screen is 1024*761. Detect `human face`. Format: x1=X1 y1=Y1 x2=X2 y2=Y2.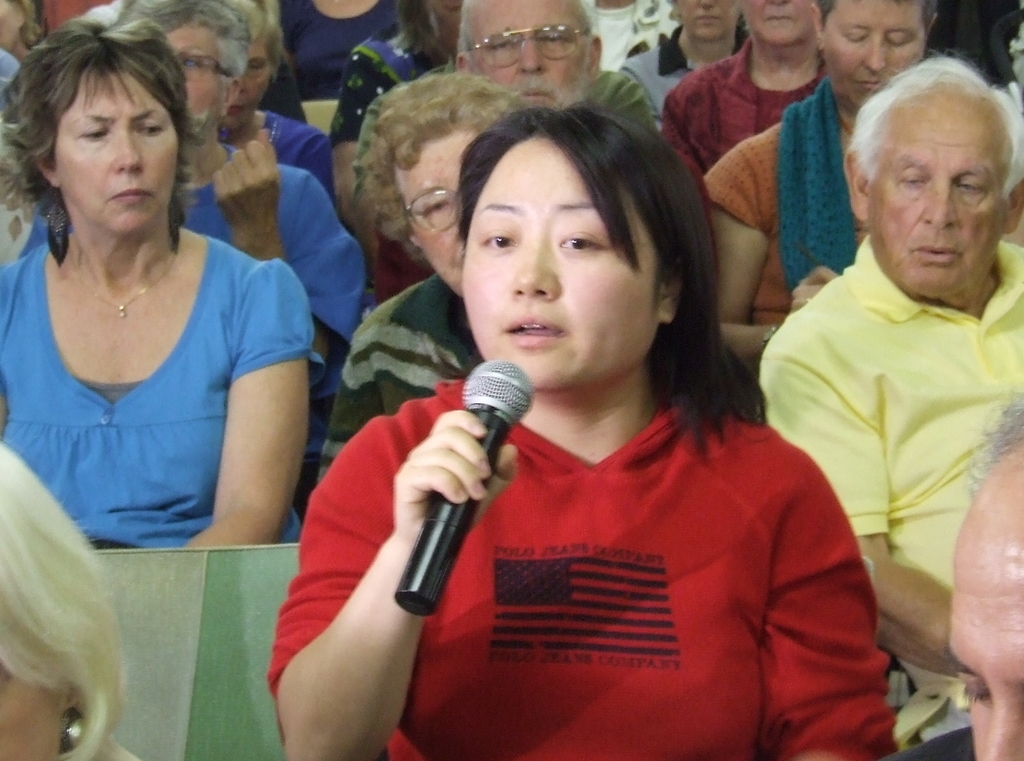
x1=166 y1=34 x2=222 y2=132.
